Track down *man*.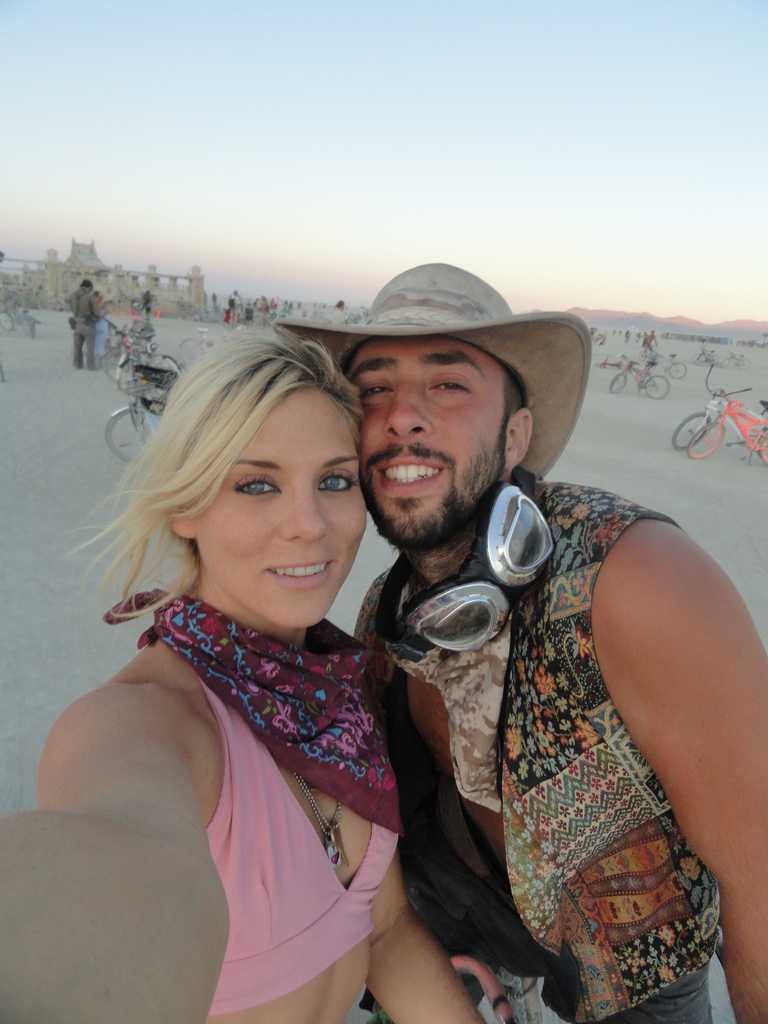
Tracked to [left=271, top=223, right=735, bottom=1023].
